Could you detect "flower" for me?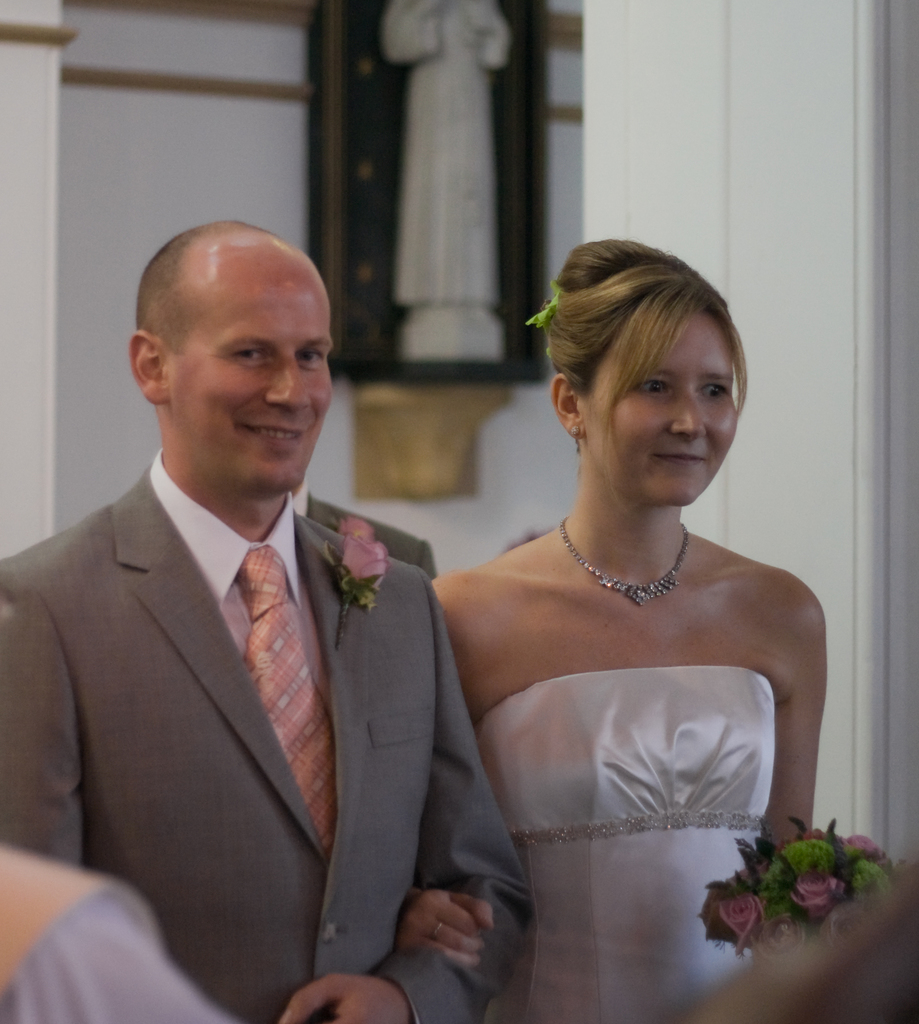
Detection result: {"left": 705, "top": 889, "right": 767, "bottom": 966}.
